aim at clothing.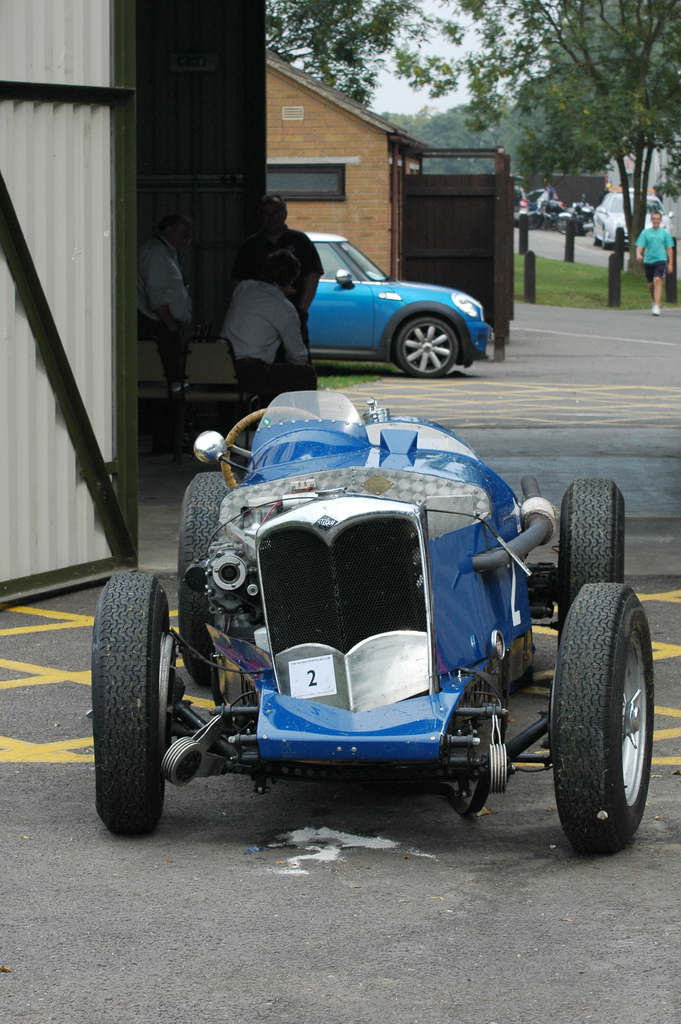
Aimed at 123 189 201 387.
